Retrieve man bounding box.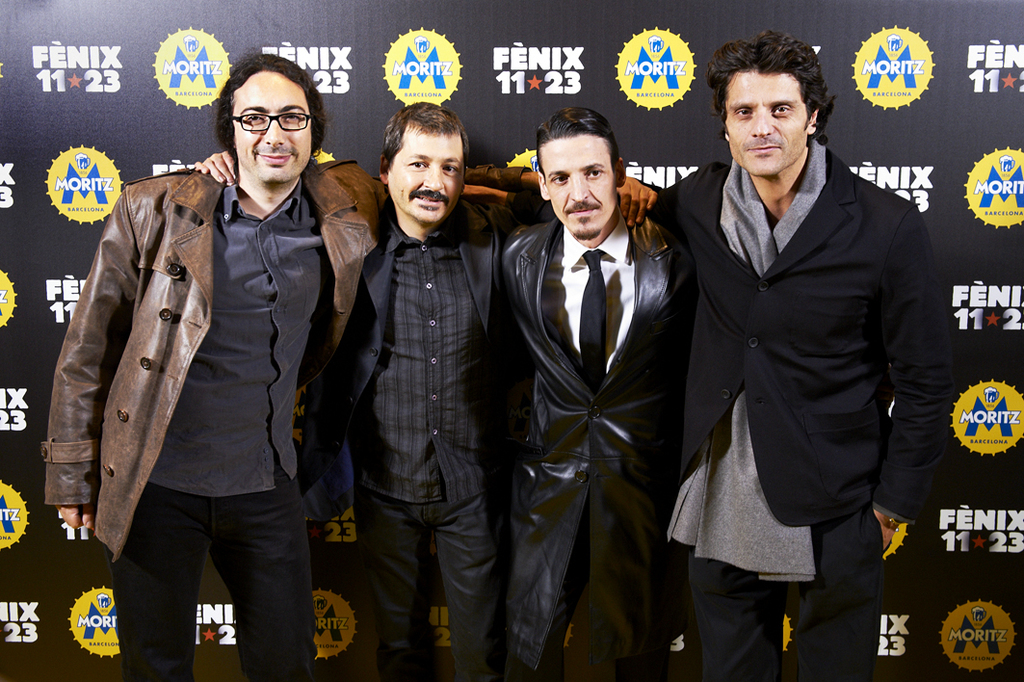
Bounding box: 43, 51, 668, 681.
